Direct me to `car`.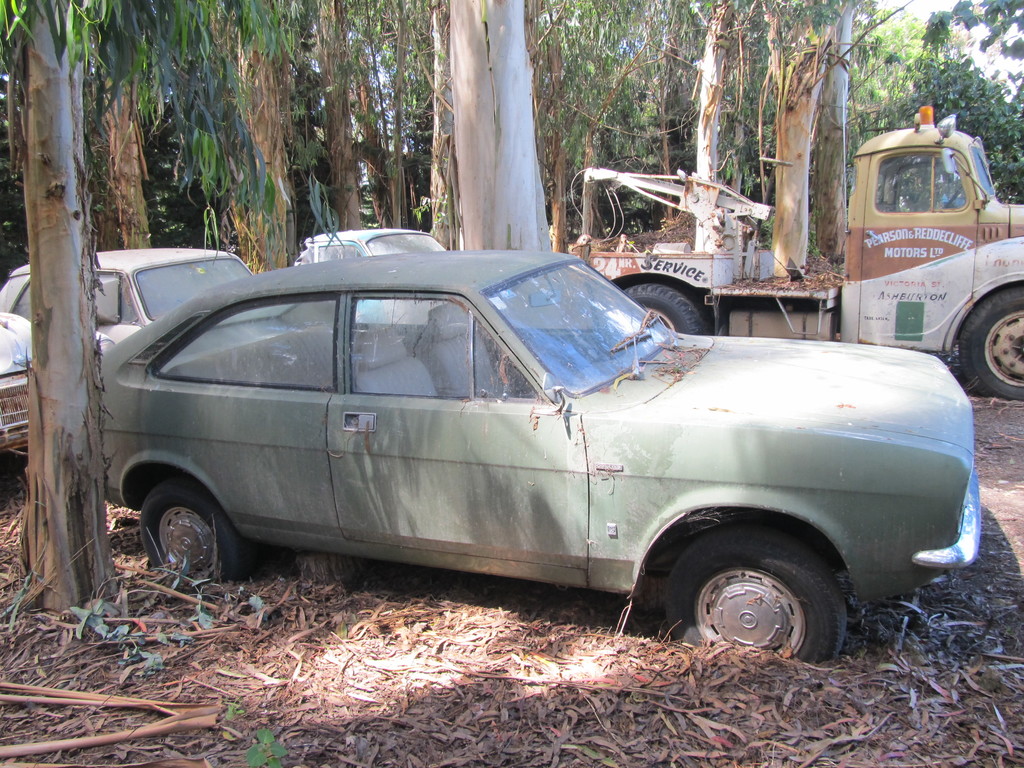
Direction: x1=97 y1=252 x2=982 y2=666.
